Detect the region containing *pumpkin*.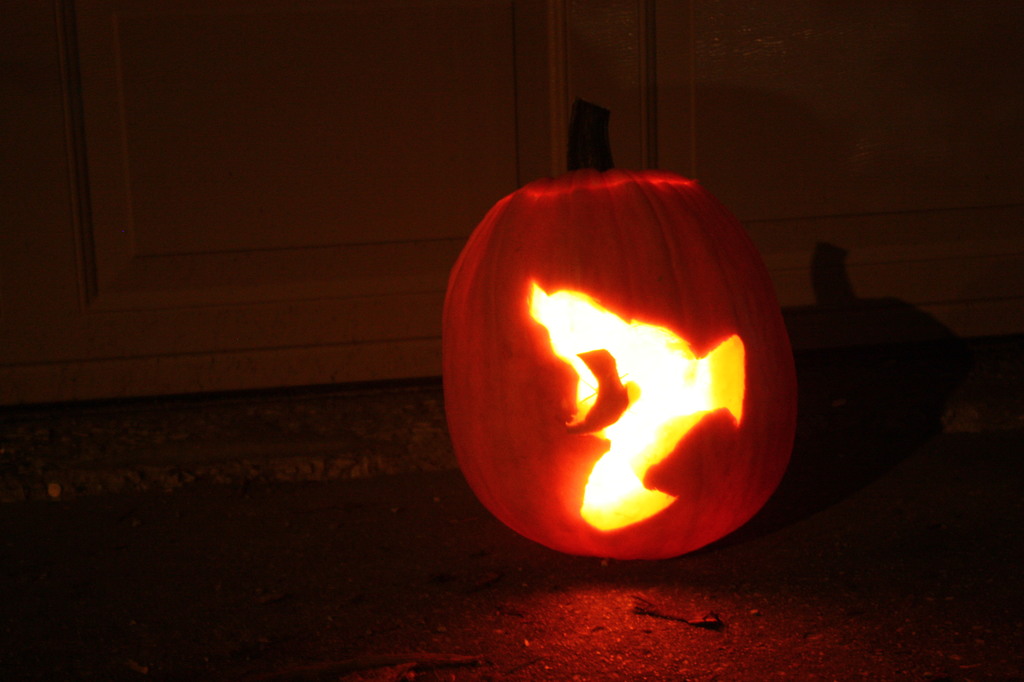
[434,100,795,556].
